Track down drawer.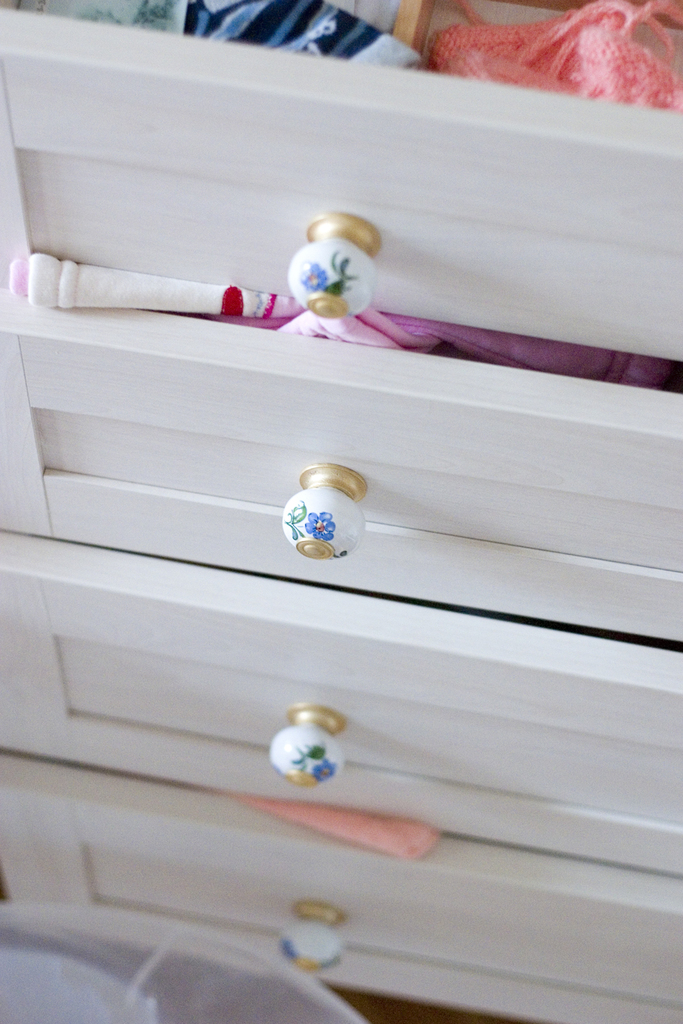
Tracked to 0 763 682 1023.
